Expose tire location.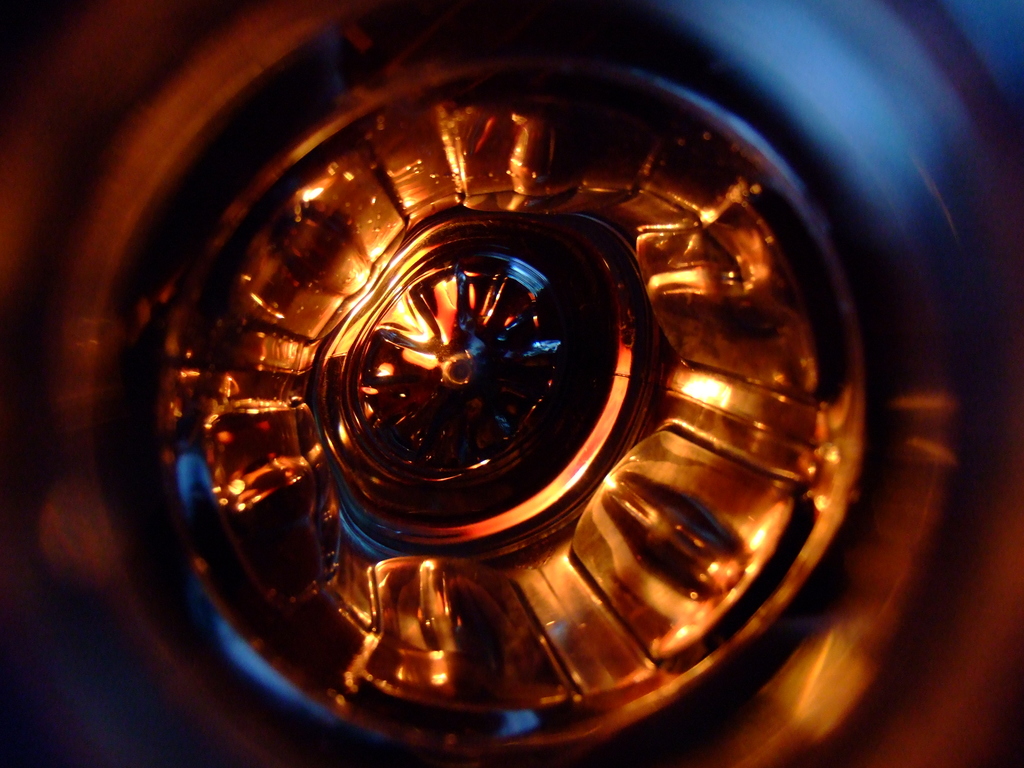
Exposed at detection(0, 5, 1023, 767).
